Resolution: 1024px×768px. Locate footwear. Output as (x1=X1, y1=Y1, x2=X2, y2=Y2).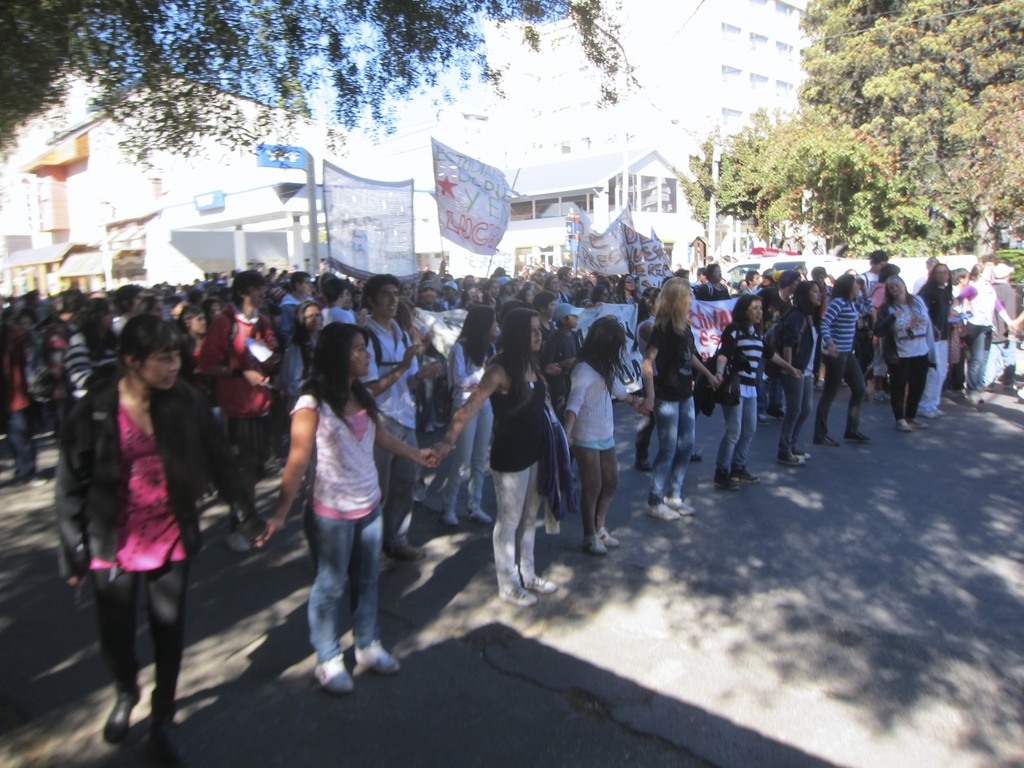
(x1=499, y1=588, x2=541, y2=607).
